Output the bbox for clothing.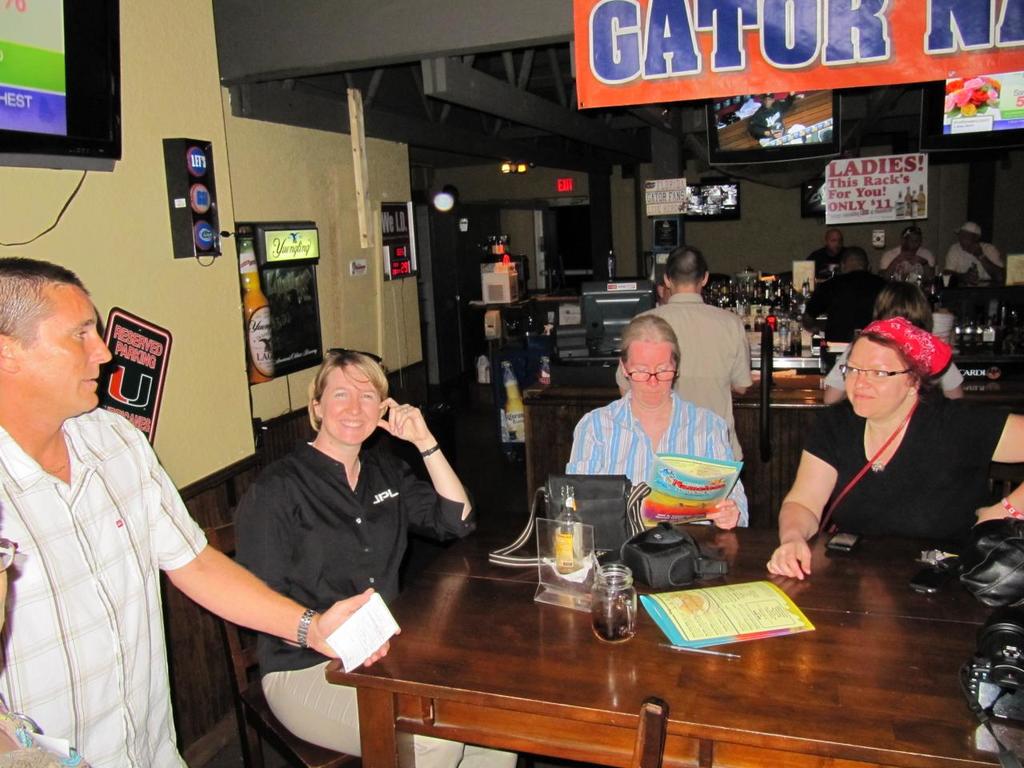
bbox(822, 326, 967, 403).
